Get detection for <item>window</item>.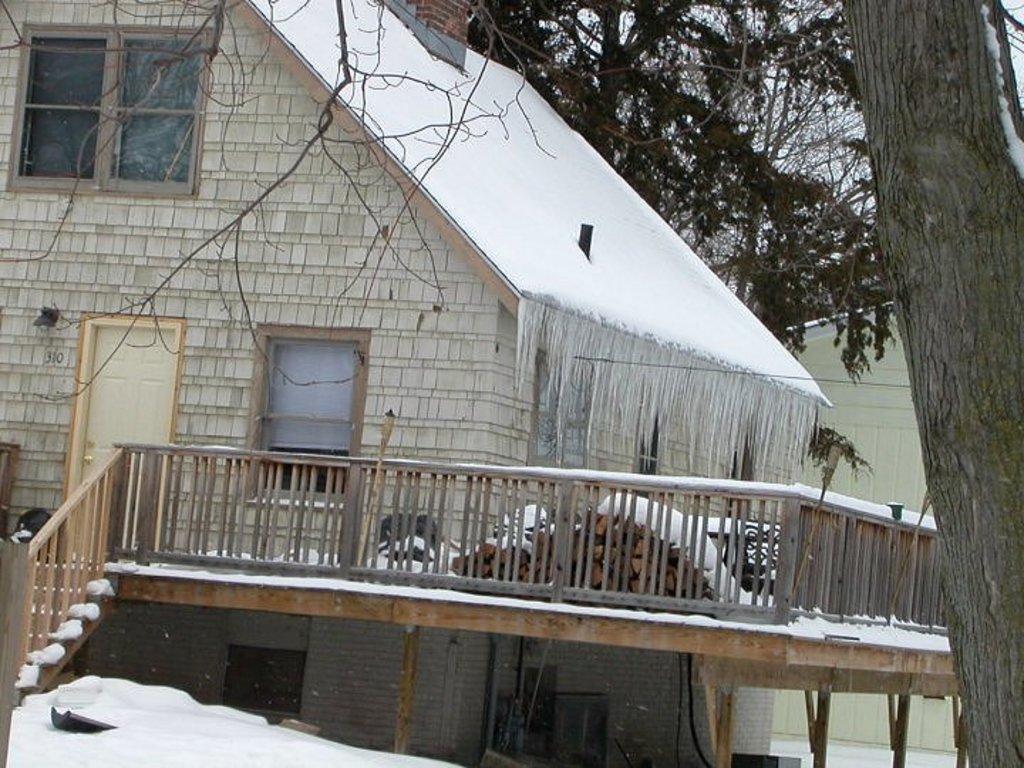
Detection: 559,694,609,767.
